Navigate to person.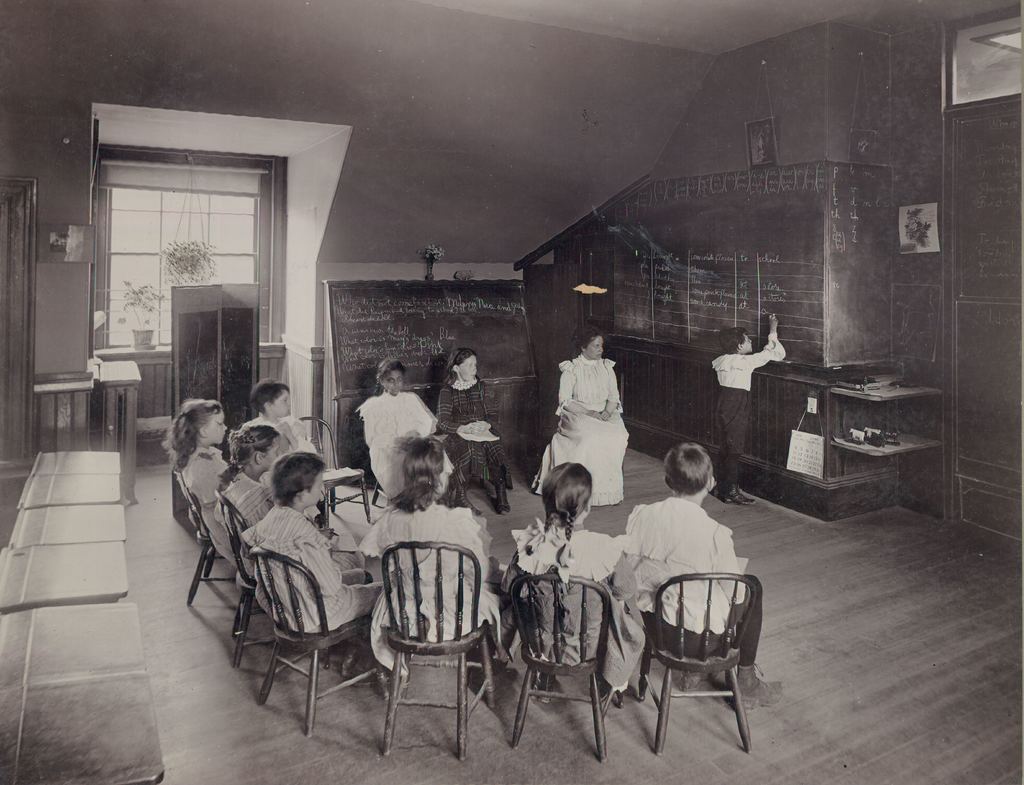
Navigation target: [216, 421, 295, 576].
